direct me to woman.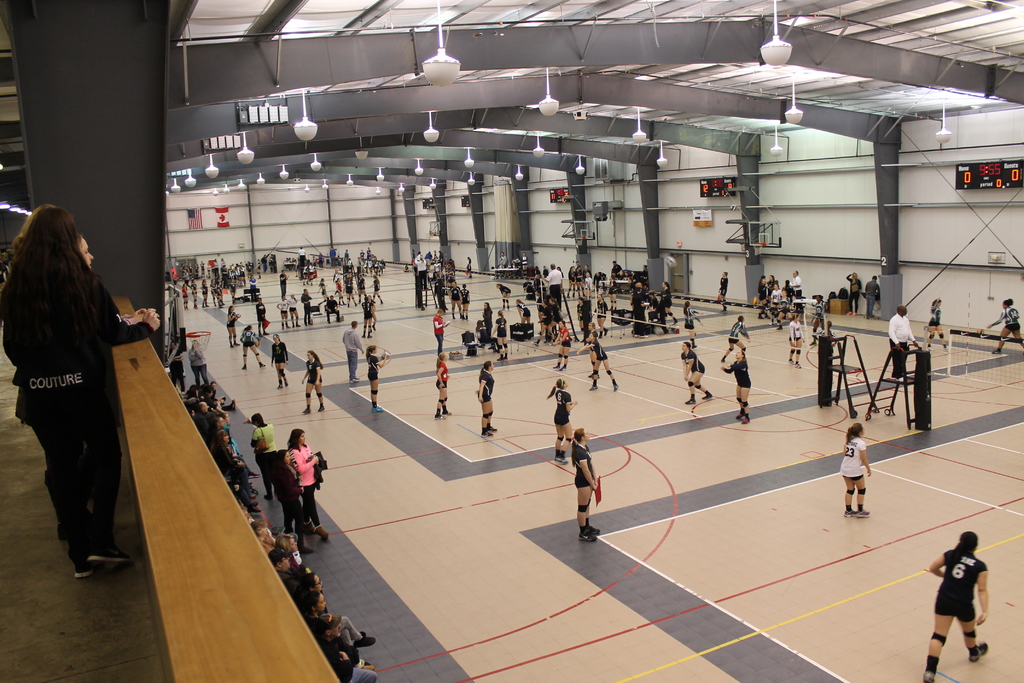
Direction: x1=180 y1=283 x2=190 y2=312.
